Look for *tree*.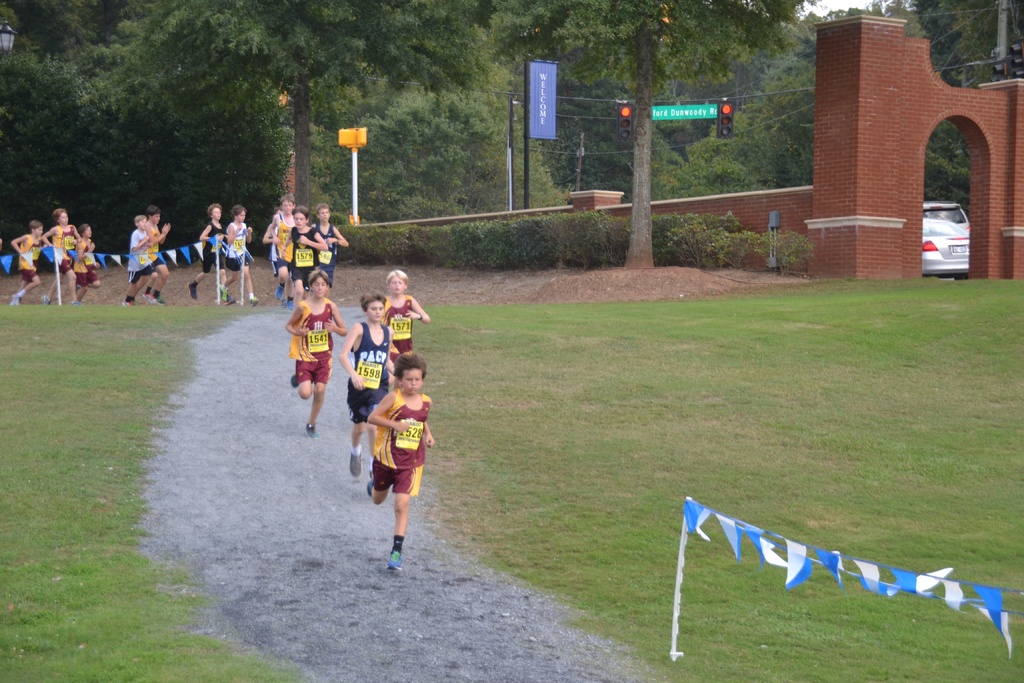
Found: <bbox>323, 84, 495, 224</bbox>.
